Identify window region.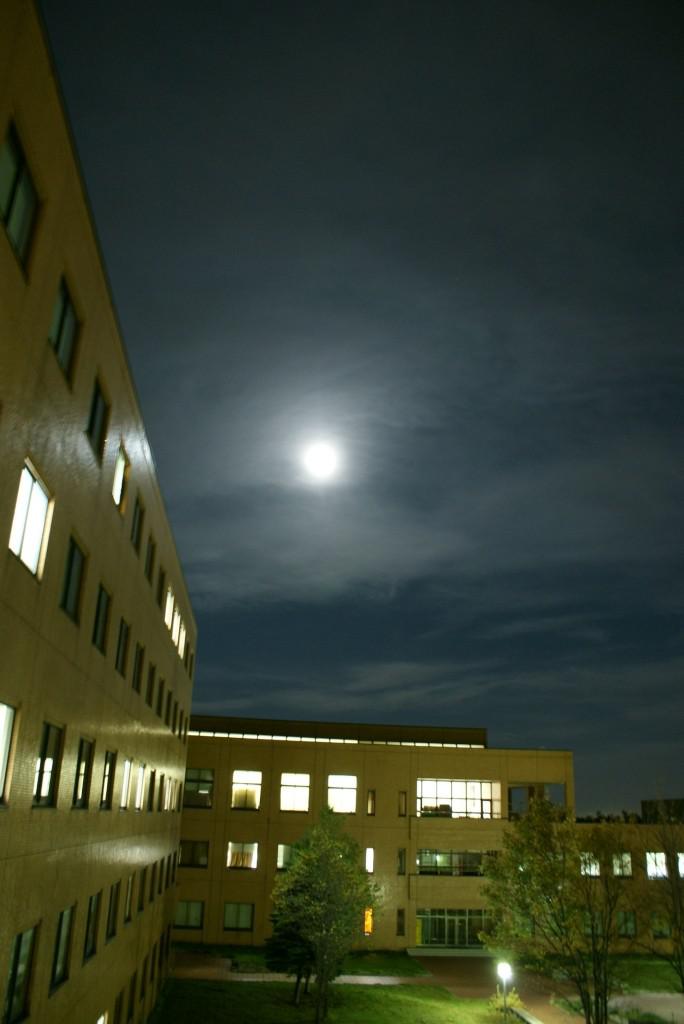
Region: pyautogui.locateOnScreen(52, 908, 73, 982).
